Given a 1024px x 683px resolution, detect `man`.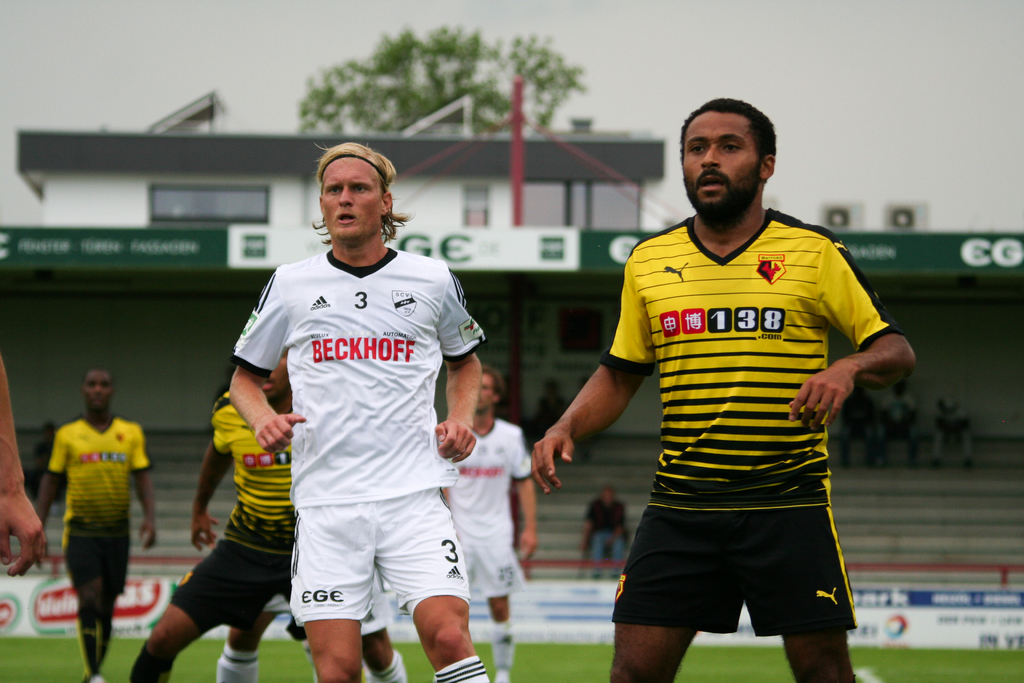
{"left": 435, "top": 370, "right": 538, "bottom": 679}.
